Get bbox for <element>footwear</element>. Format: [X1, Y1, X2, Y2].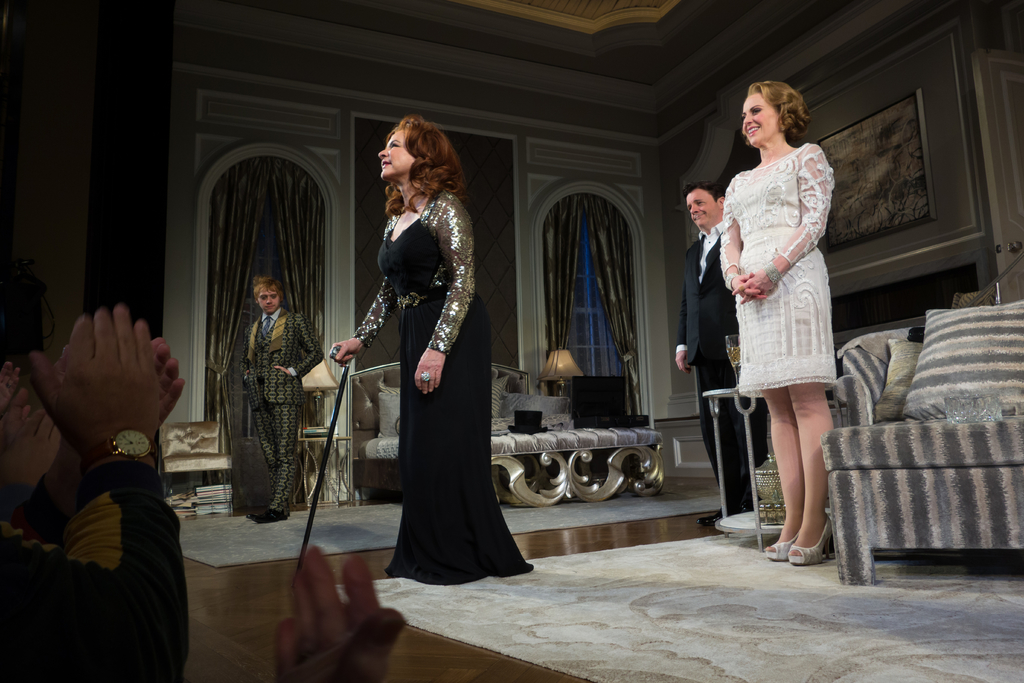
[790, 517, 833, 563].
